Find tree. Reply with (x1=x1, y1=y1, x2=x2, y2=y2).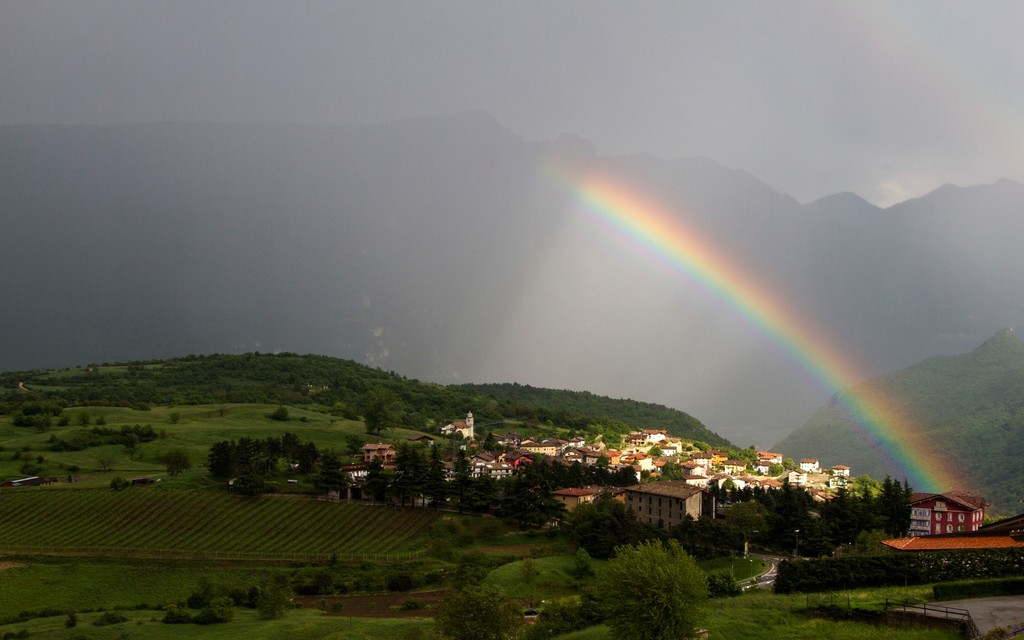
(x1=0, y1=346, x2=762, y2=639).
